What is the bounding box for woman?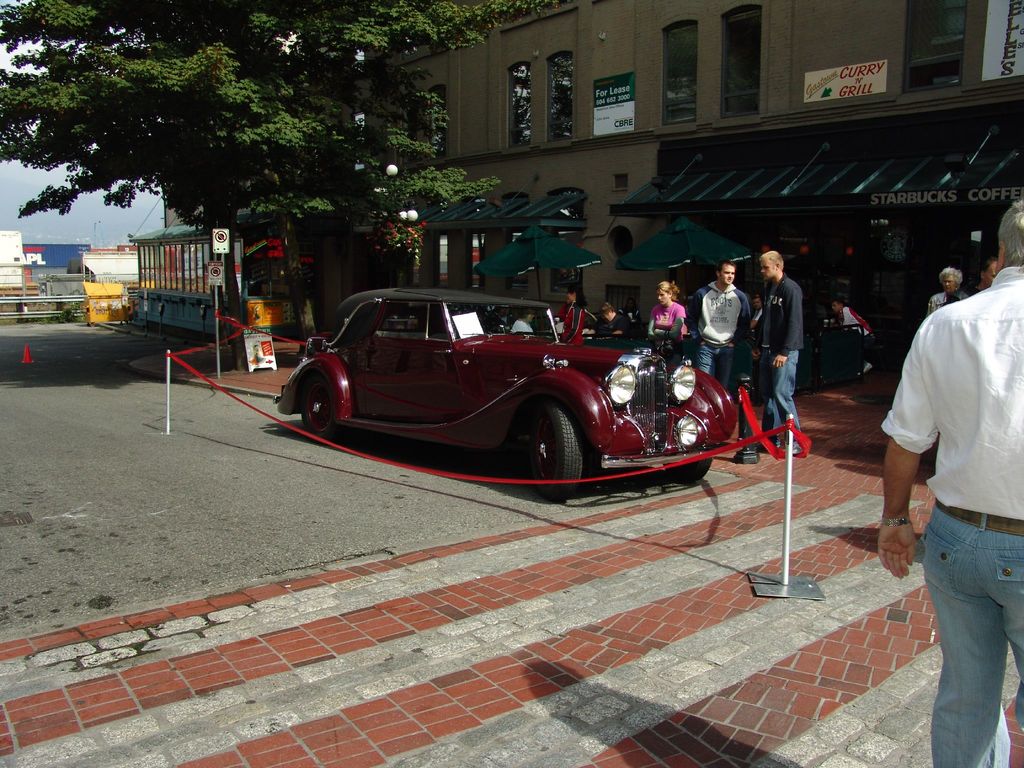
924/262/972/312.
